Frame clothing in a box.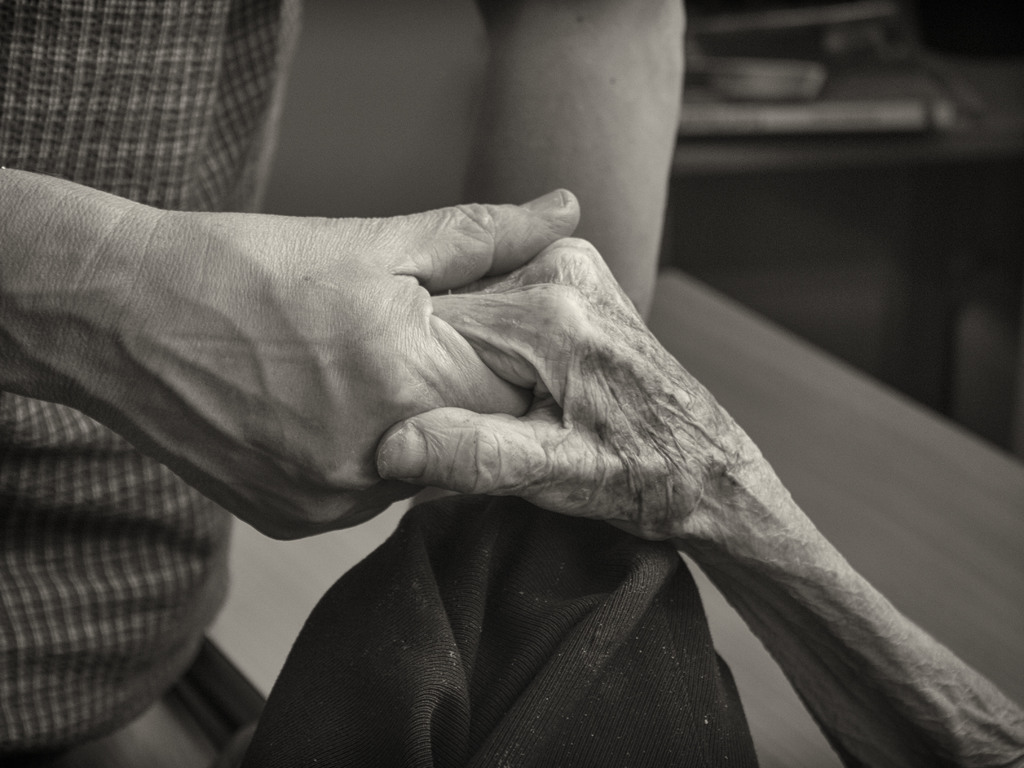
region(0, 0, 305, 763).
